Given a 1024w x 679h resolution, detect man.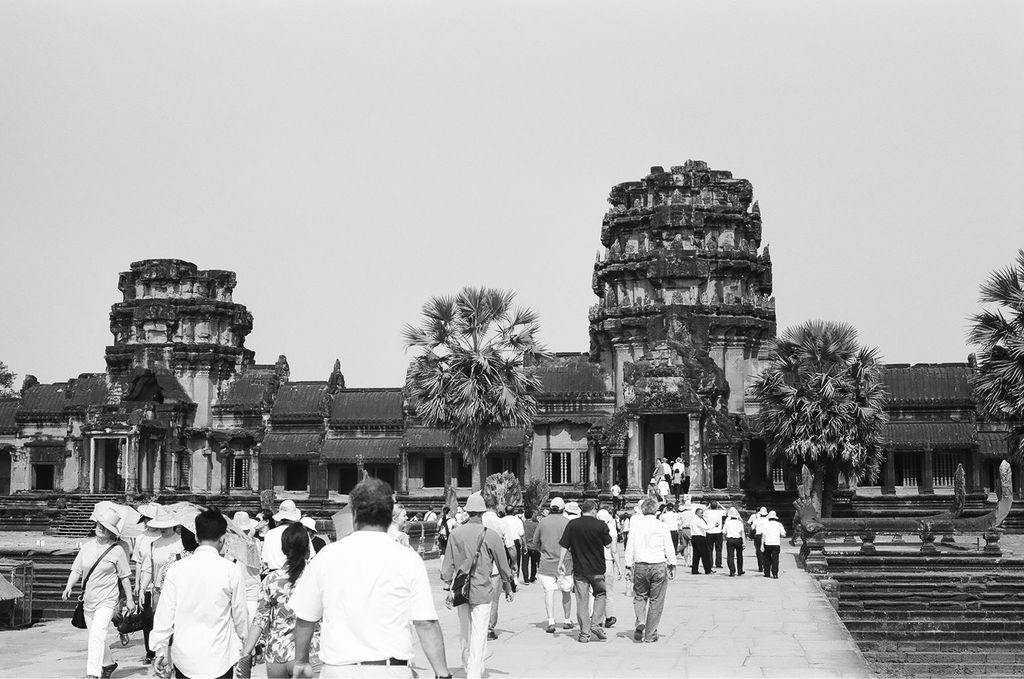
left=693, top=505, right=718, bottom=572.
